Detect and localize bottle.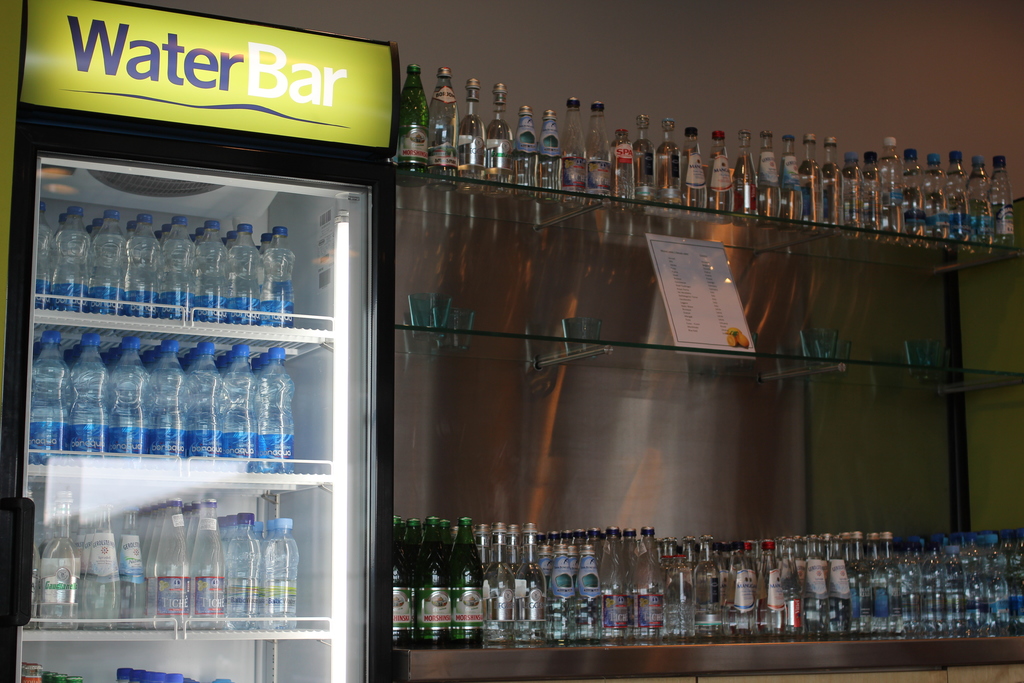
Localized at <region>189, 232, 195, 243</region>.
